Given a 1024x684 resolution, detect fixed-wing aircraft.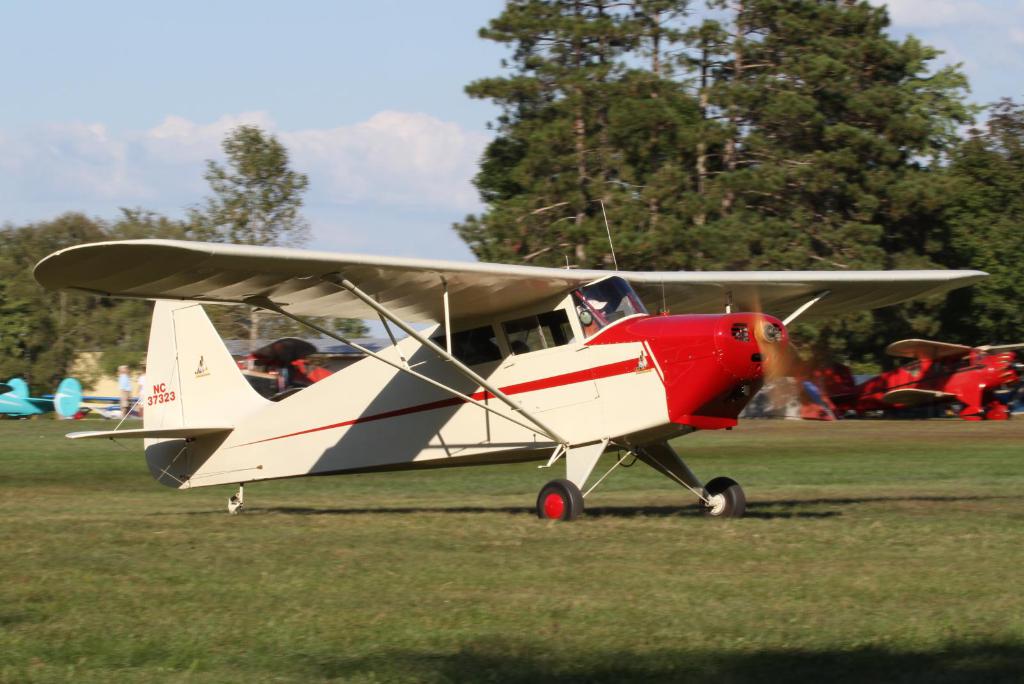
rect(846, 335, 1023, 418).
